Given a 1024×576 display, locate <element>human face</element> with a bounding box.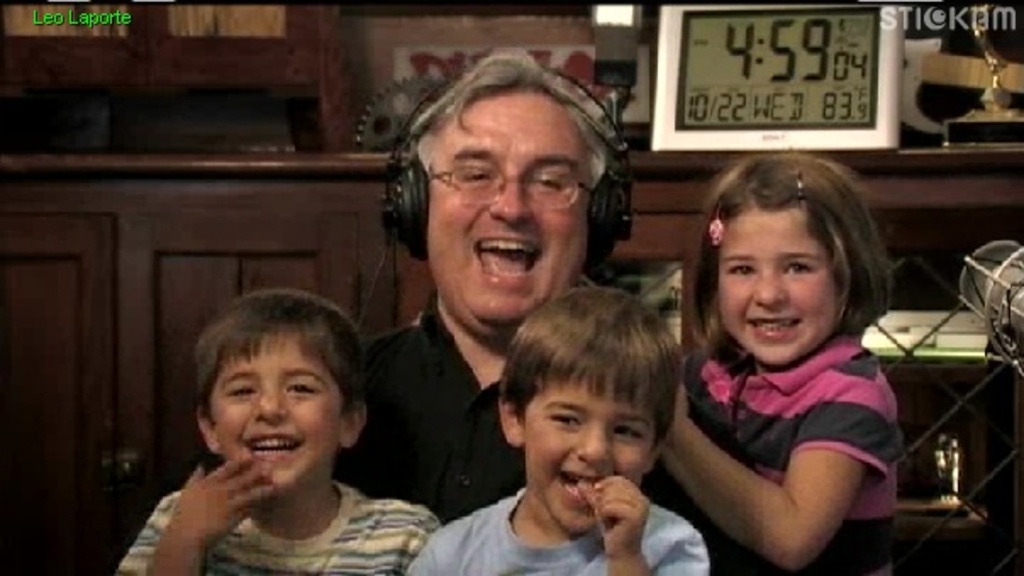
Located: [519,356,653,529].
